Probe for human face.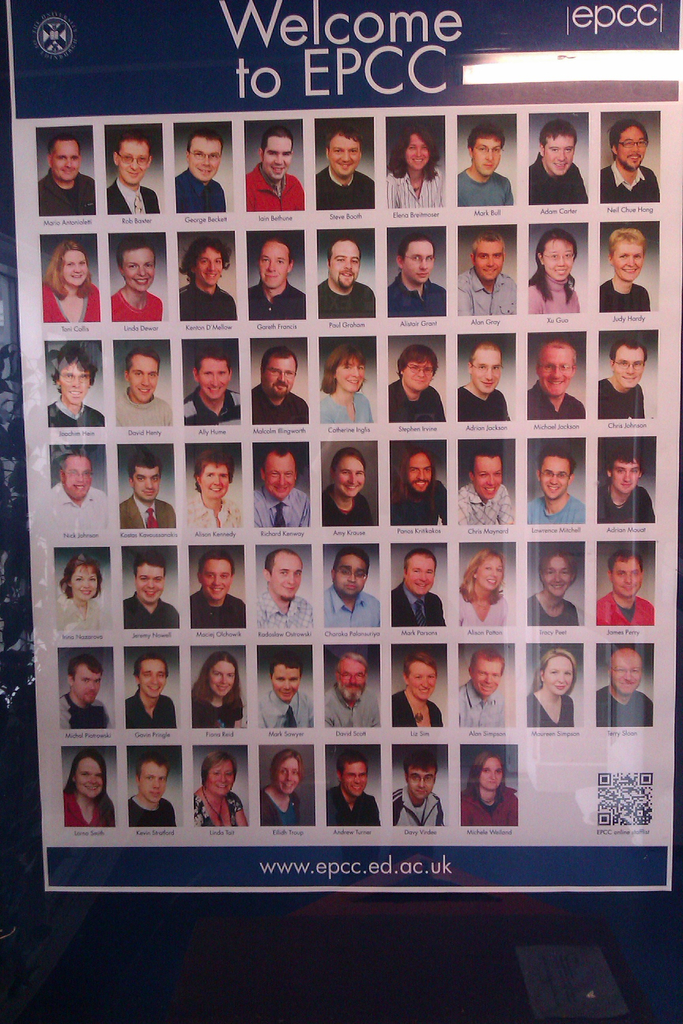
Probe result: 470/138/497/169.
